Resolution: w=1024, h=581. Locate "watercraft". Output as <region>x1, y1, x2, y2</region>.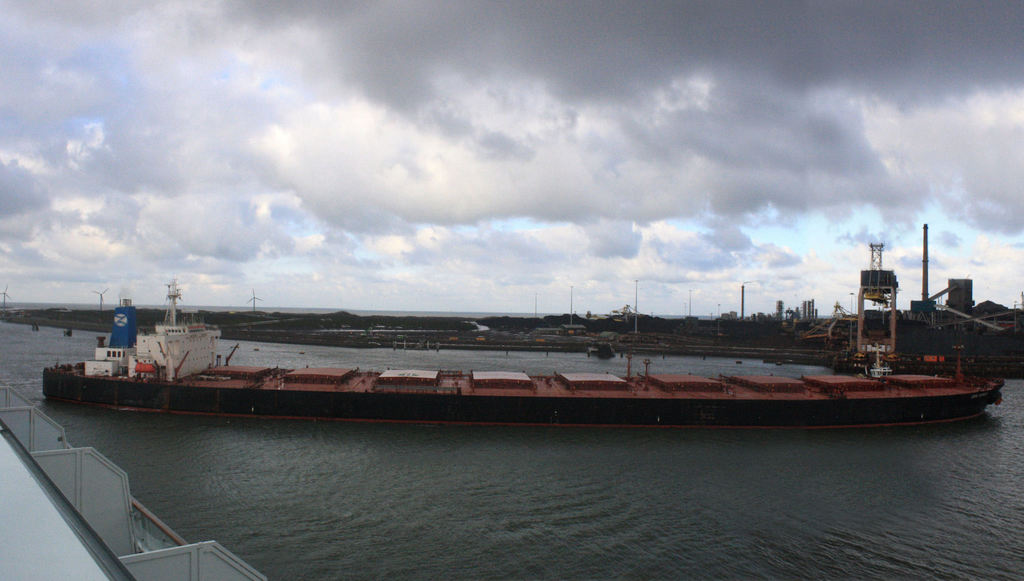
<region>68, 264, 1016, 427</region>.
